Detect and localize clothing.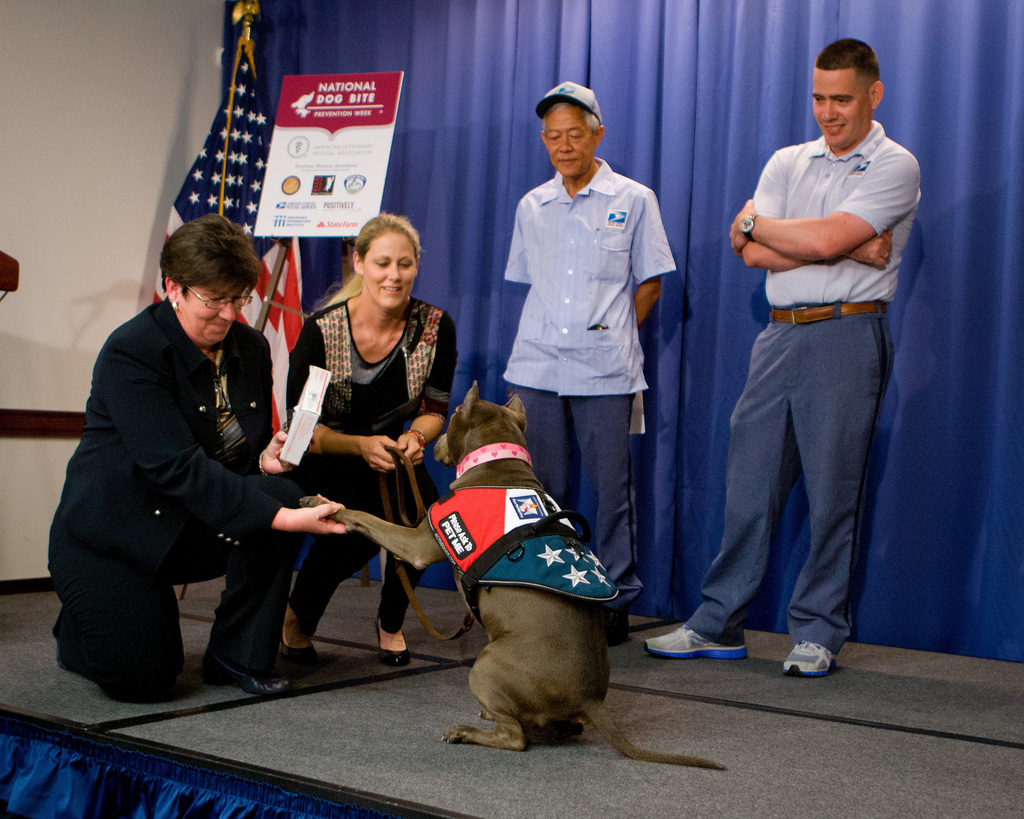
Localized at bbox=(500, 159, 680, 617).
